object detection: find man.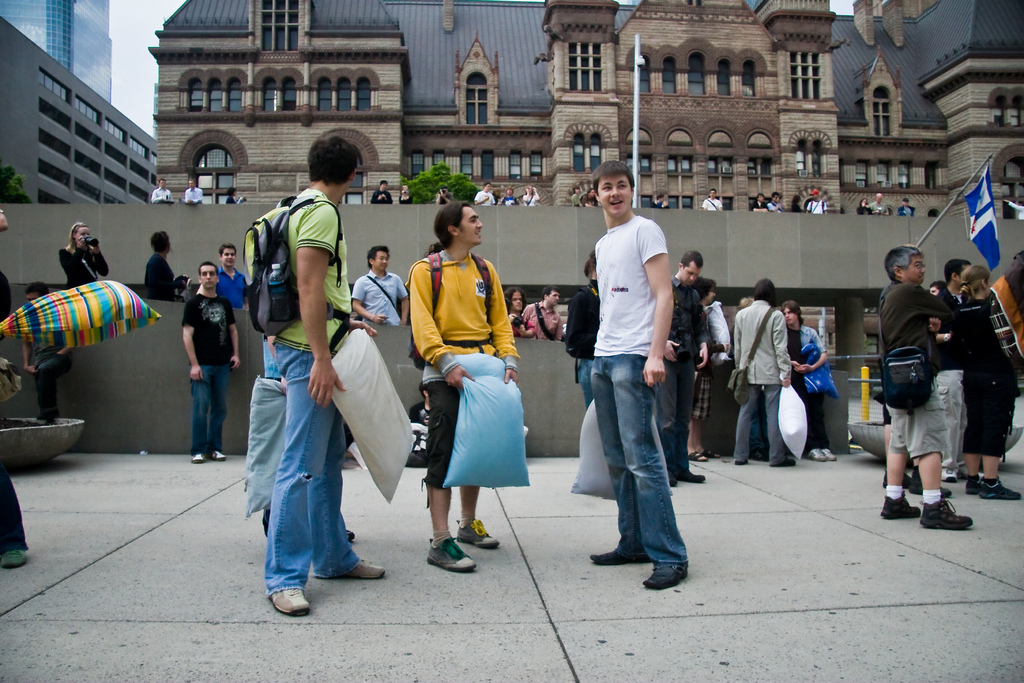
x1=477, y1=183, x2=495, y2=204.
